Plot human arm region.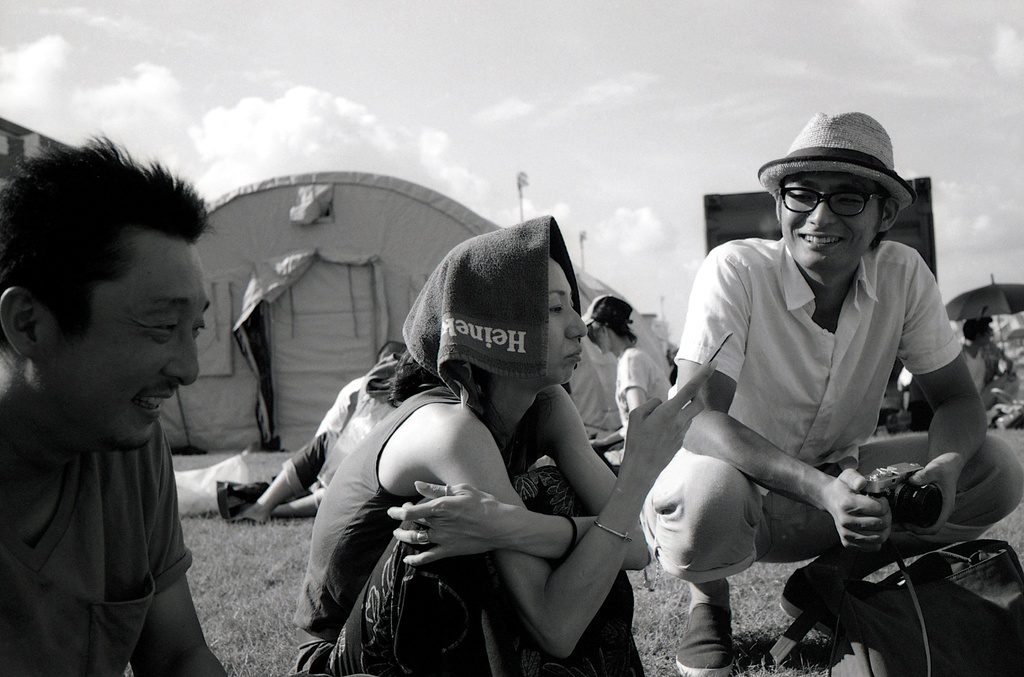
Plotted at 902, 257, 993, 553.
